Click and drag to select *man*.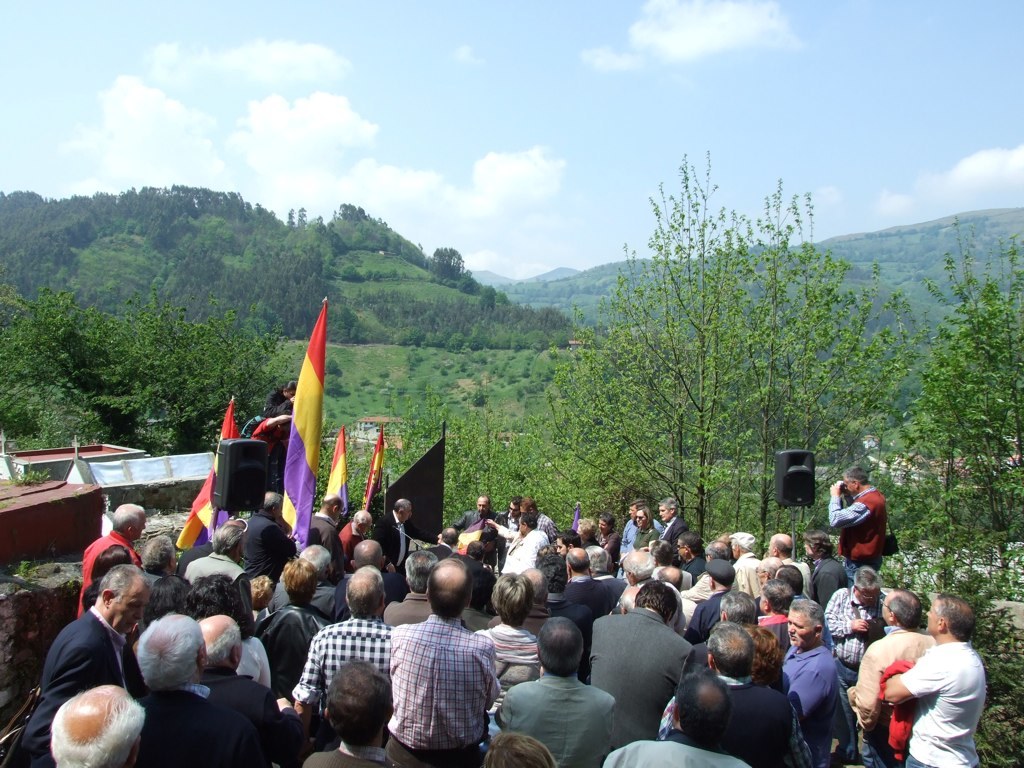
Selection: (left=506, top=499, right=531, bottom=526).
